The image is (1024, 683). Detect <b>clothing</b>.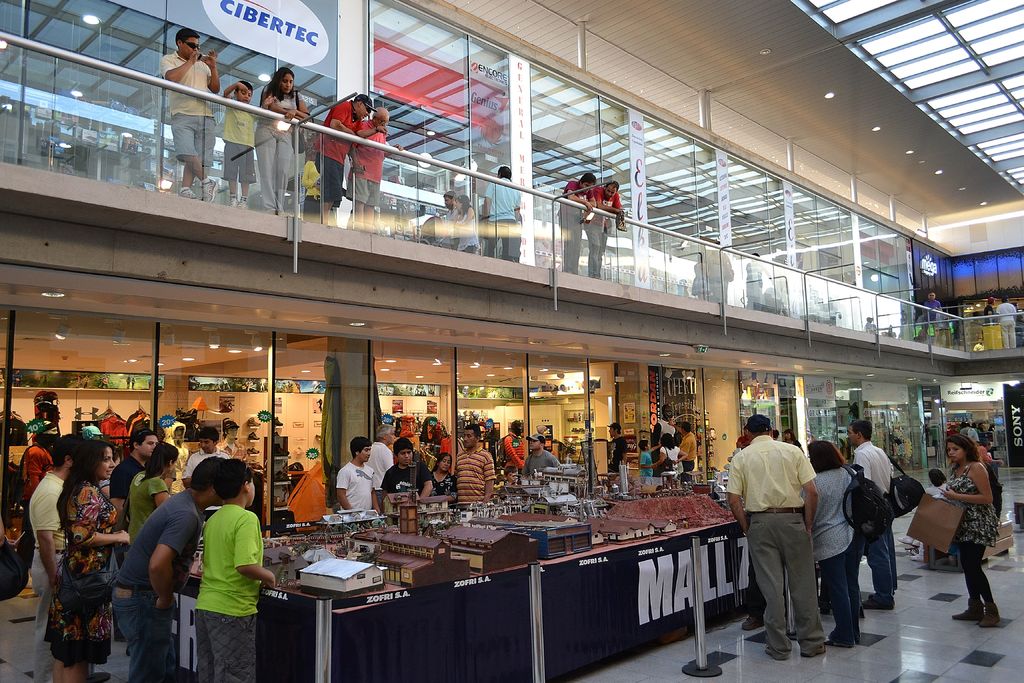
Detection: pyautogui.locateOnScreen(253, 92, 300, 217).
